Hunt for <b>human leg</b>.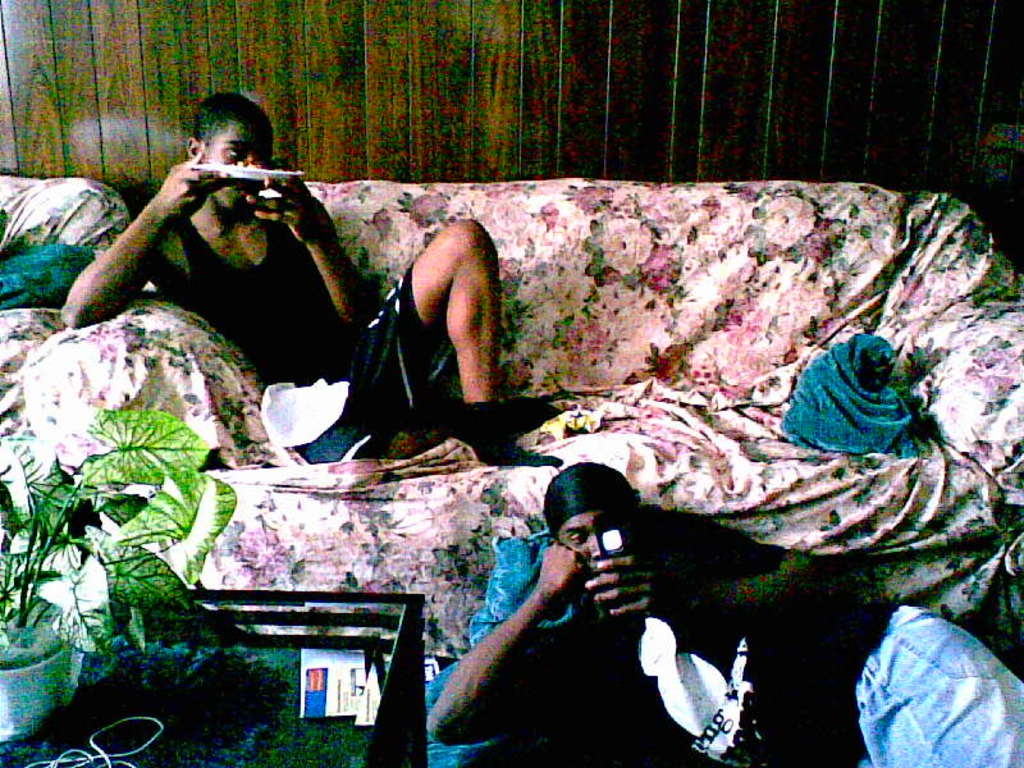
Hunted down at l=347, t=214, r=558, b=465.
